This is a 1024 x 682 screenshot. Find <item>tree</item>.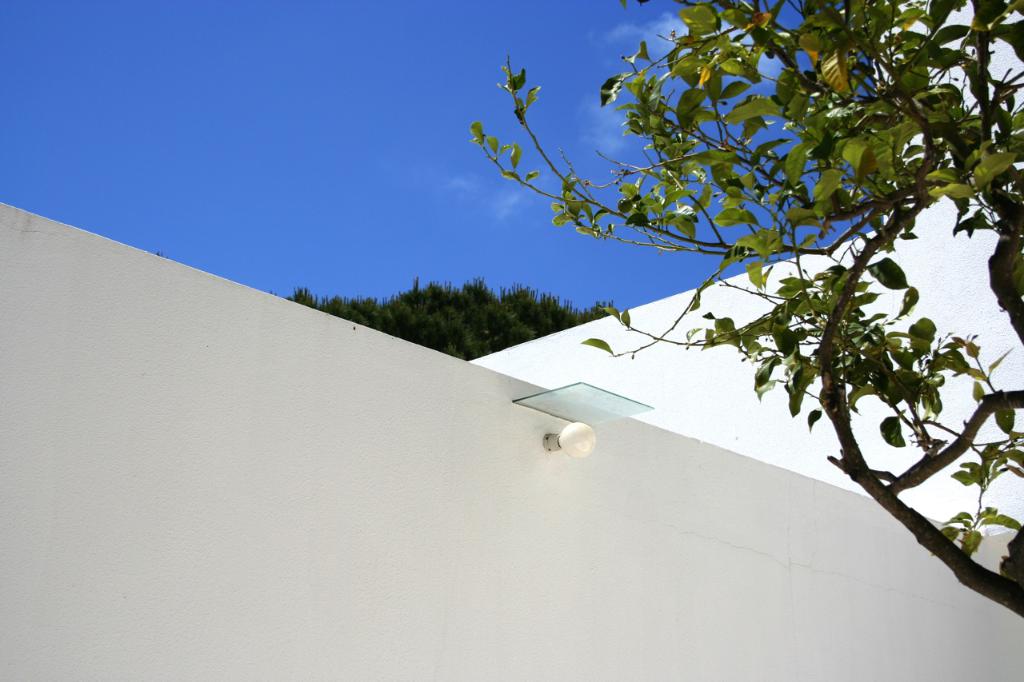
Bounding box: left=468, top=0, right=1023, bottom=626.
